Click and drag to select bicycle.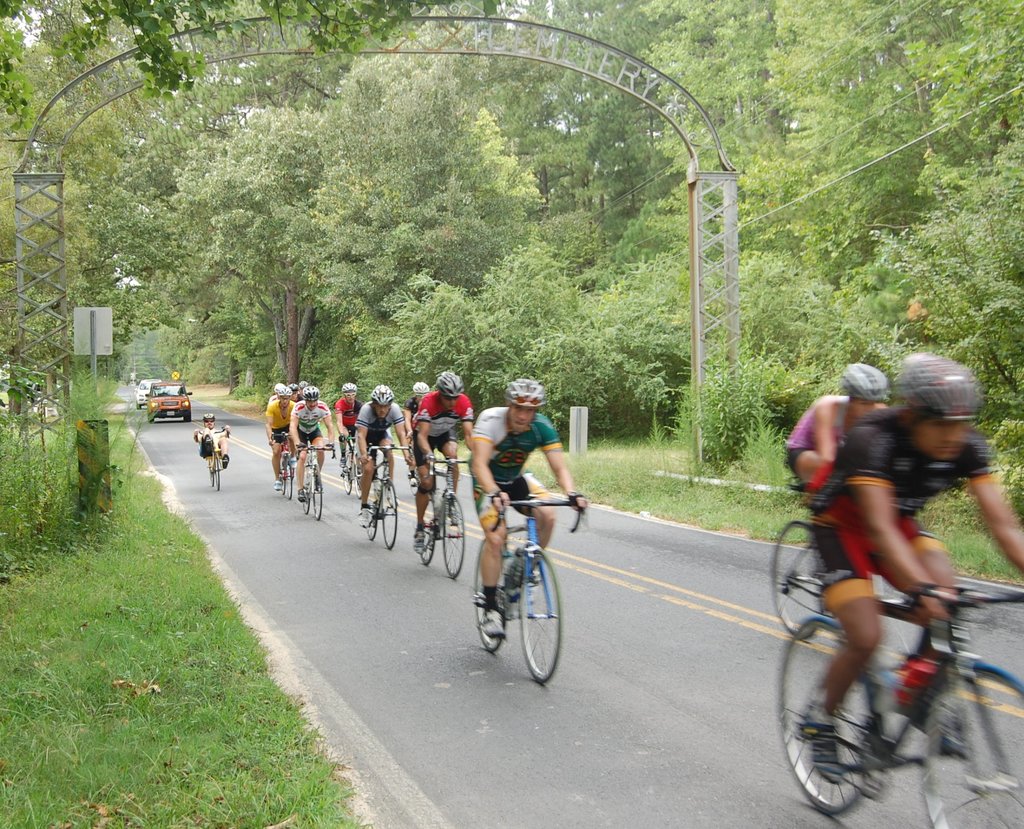
Selection: rect(408, 451, 436, 502).
